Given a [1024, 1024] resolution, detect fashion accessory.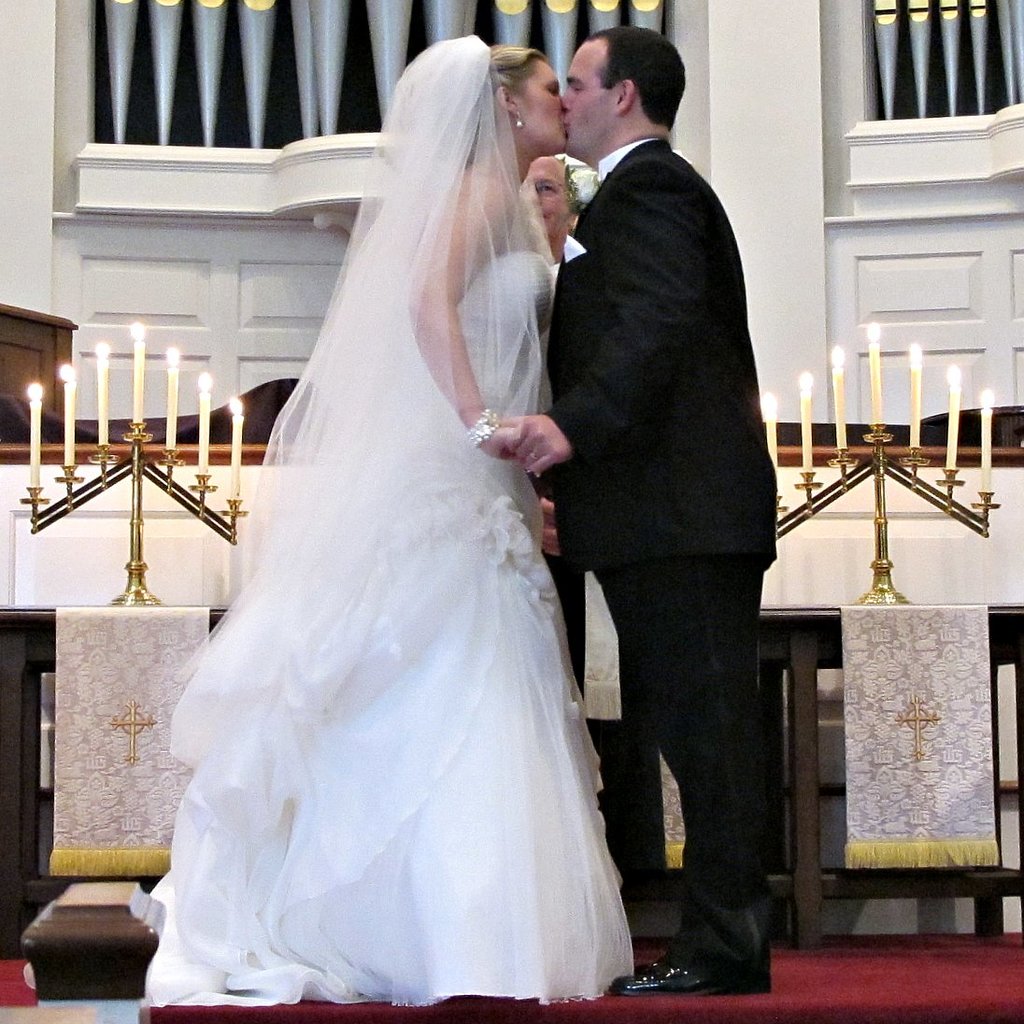
box=[515, 114, 527, 128].
